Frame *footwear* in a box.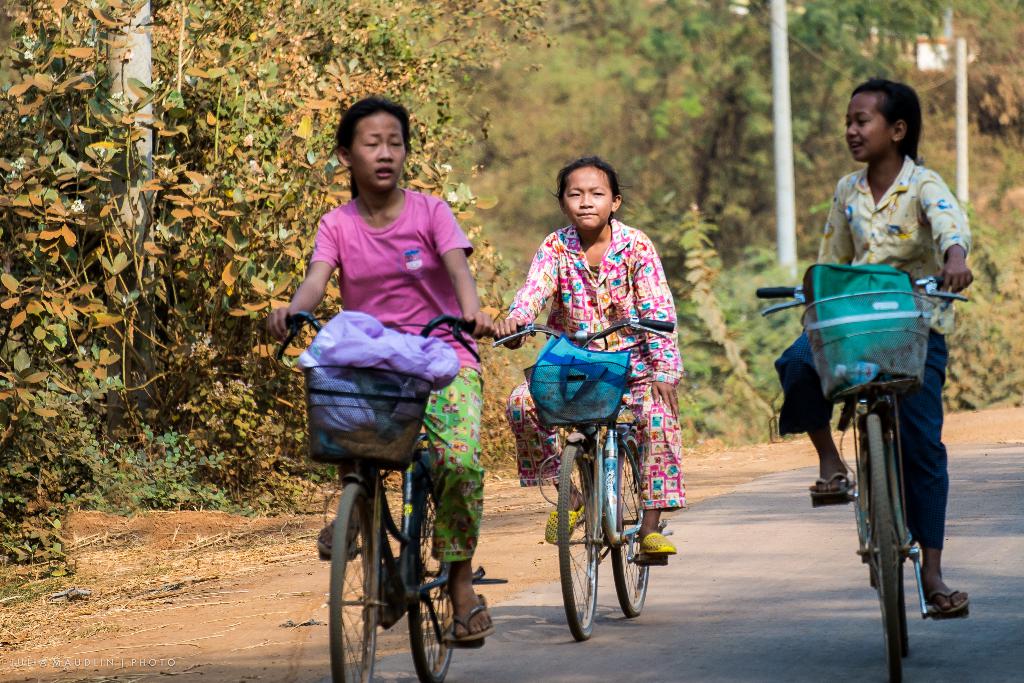
316,520,366,561.
